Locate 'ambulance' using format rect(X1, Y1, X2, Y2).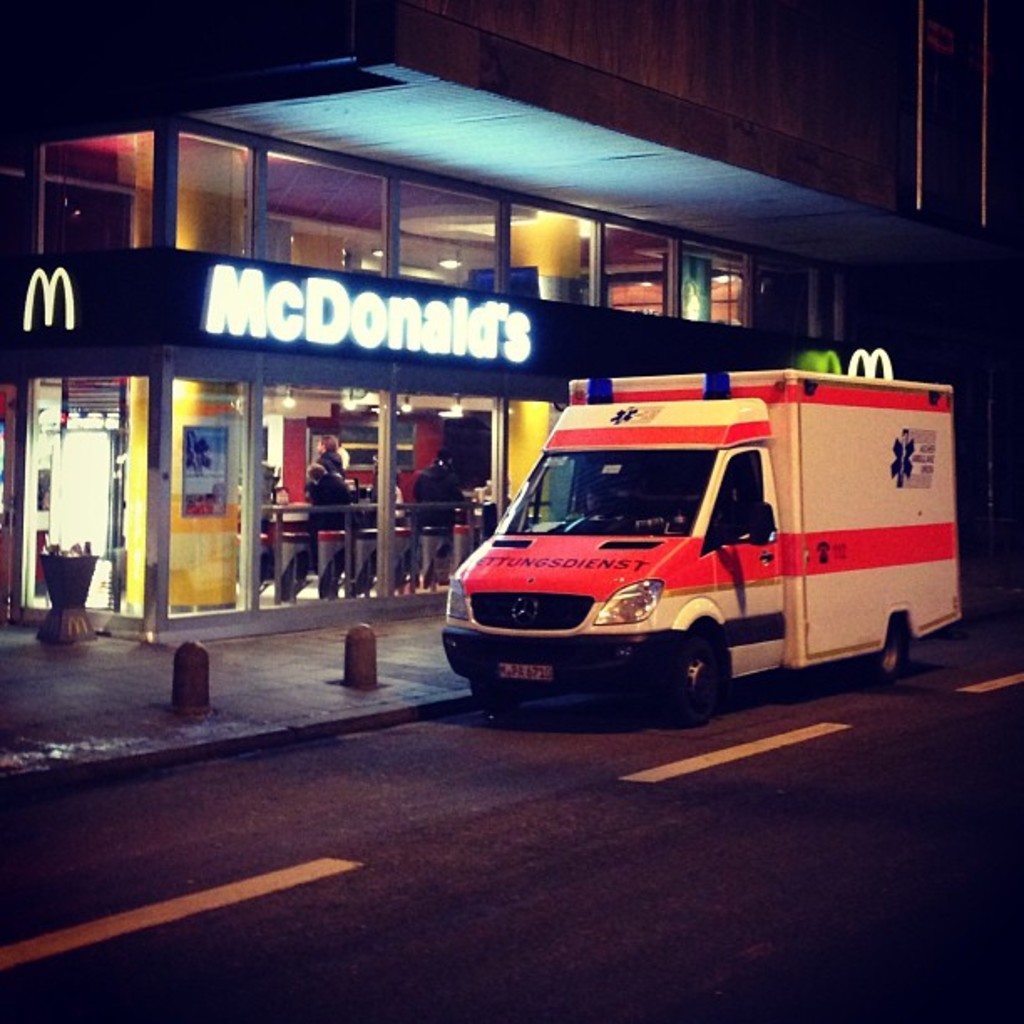
rect(438, 366, 970, 723).
